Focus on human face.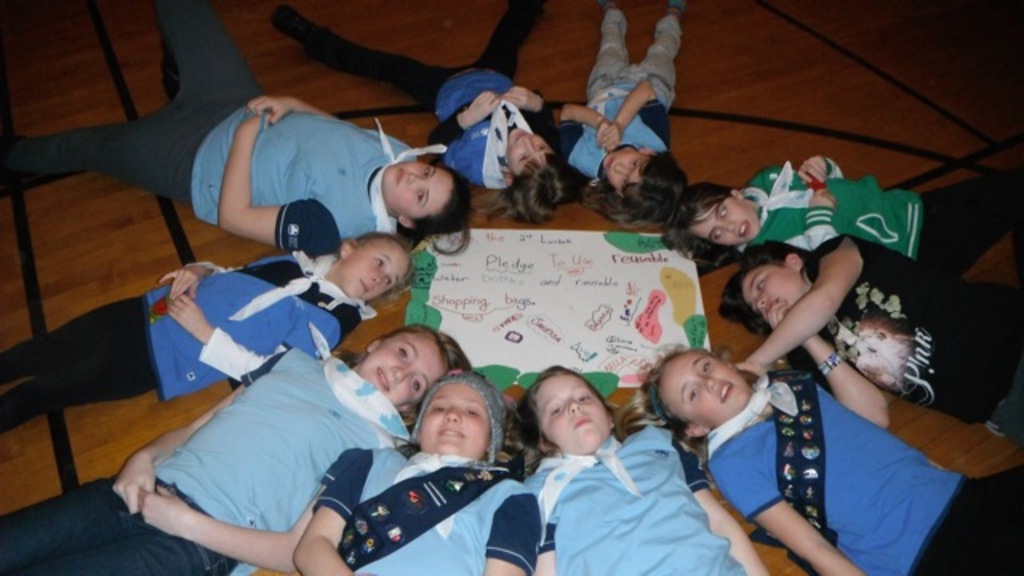
Focused at [338,238,411,302].
